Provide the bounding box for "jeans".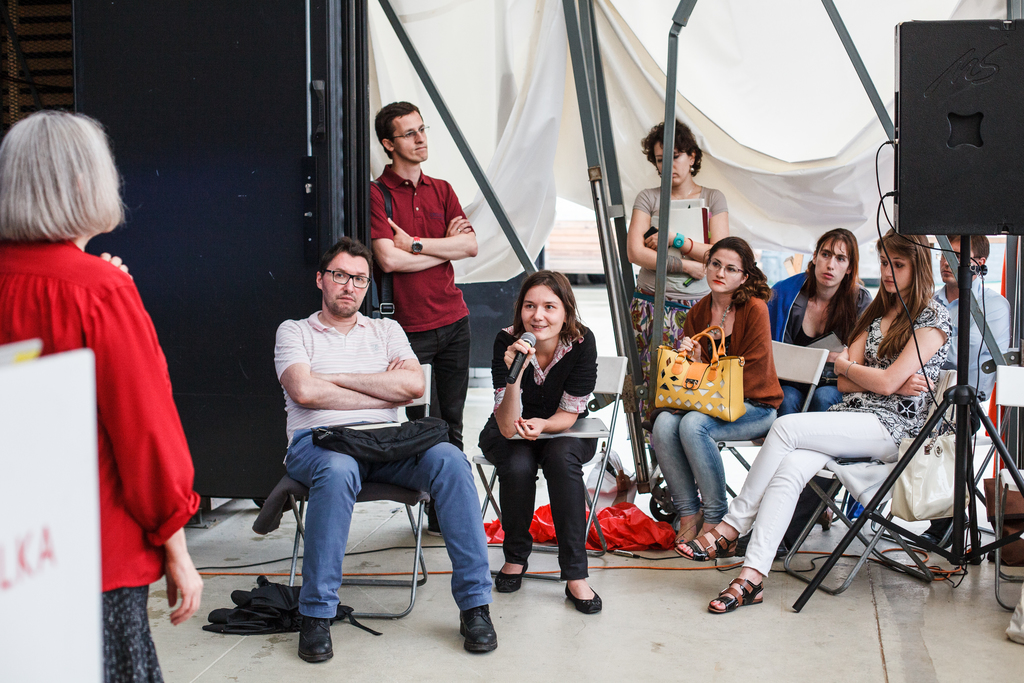
280 427 493 609.
